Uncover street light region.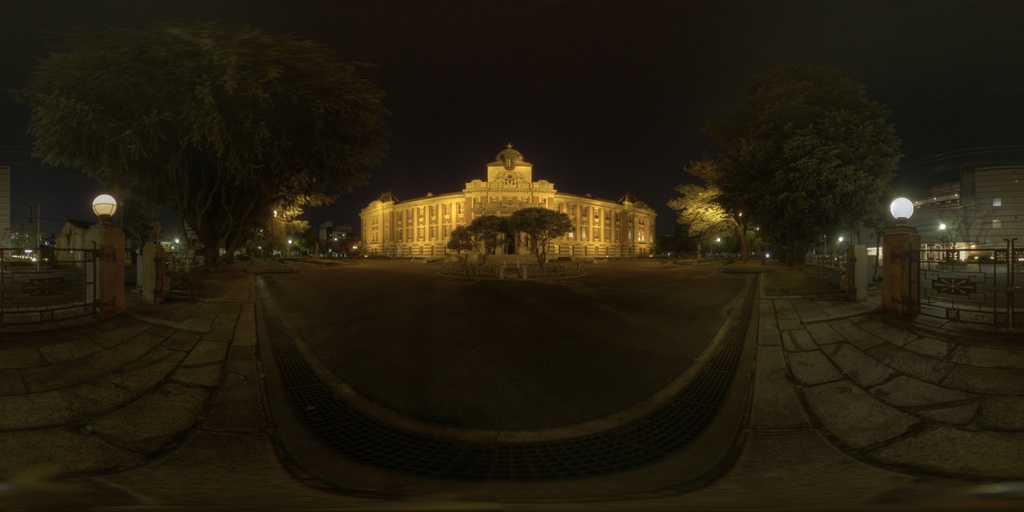
Uncovered: bbox=(90, 195, 120, 224).
